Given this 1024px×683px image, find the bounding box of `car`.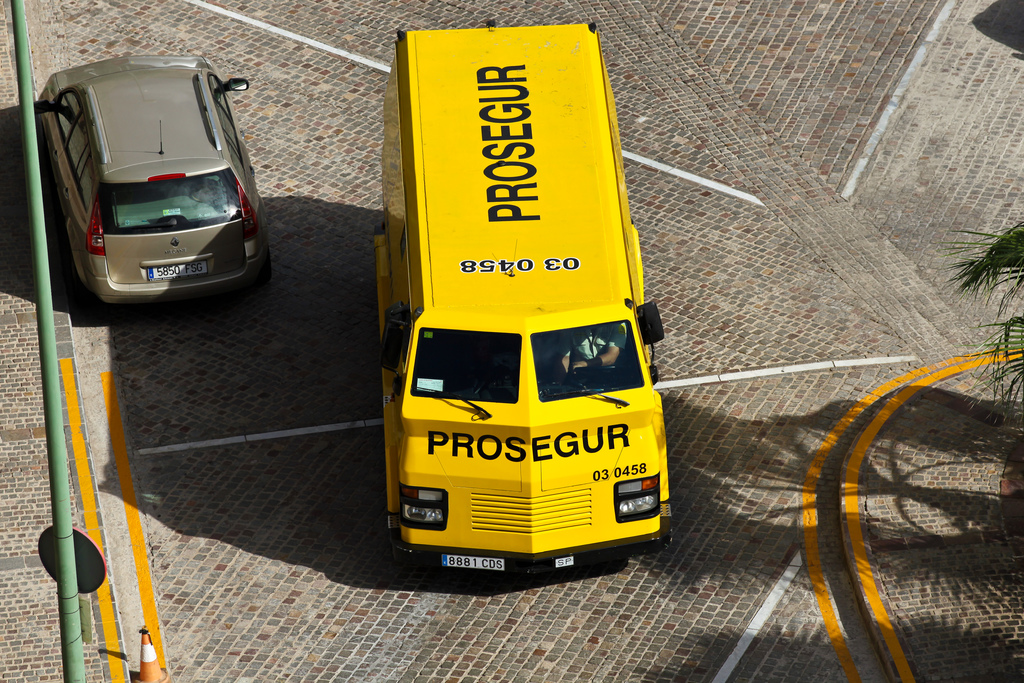
Rect(31, 53, 270, 304).
